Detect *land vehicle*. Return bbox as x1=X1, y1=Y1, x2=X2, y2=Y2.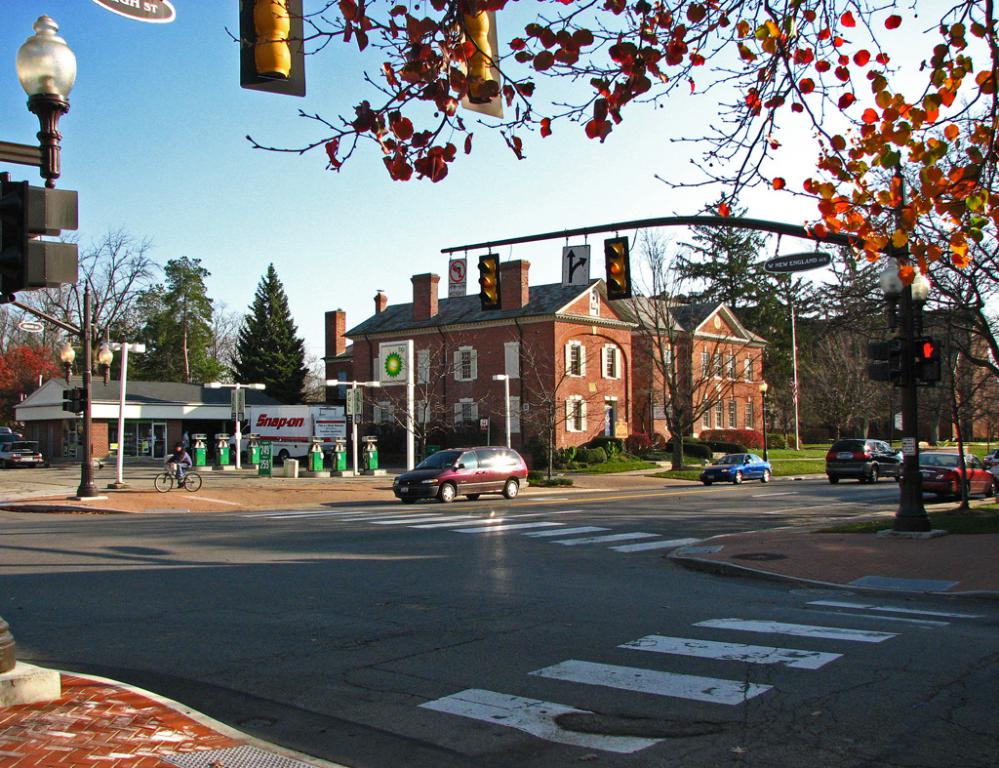
x1=824, y1=434, x2=906, y2=487.
